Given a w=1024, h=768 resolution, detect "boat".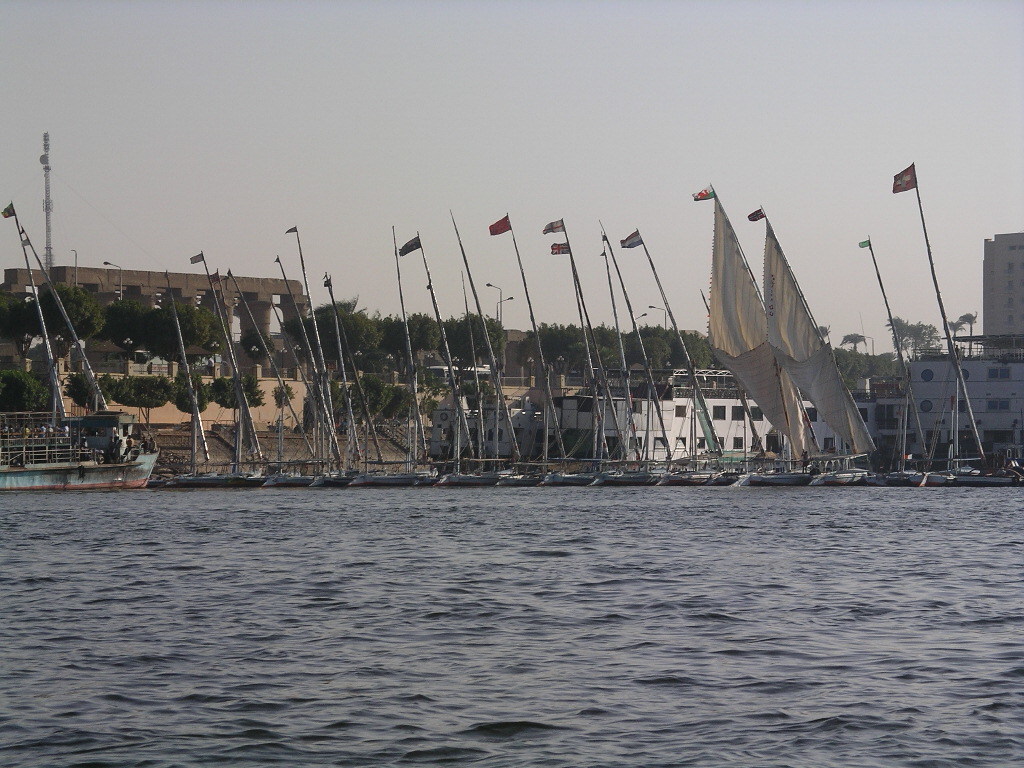
221,263,322,489.
